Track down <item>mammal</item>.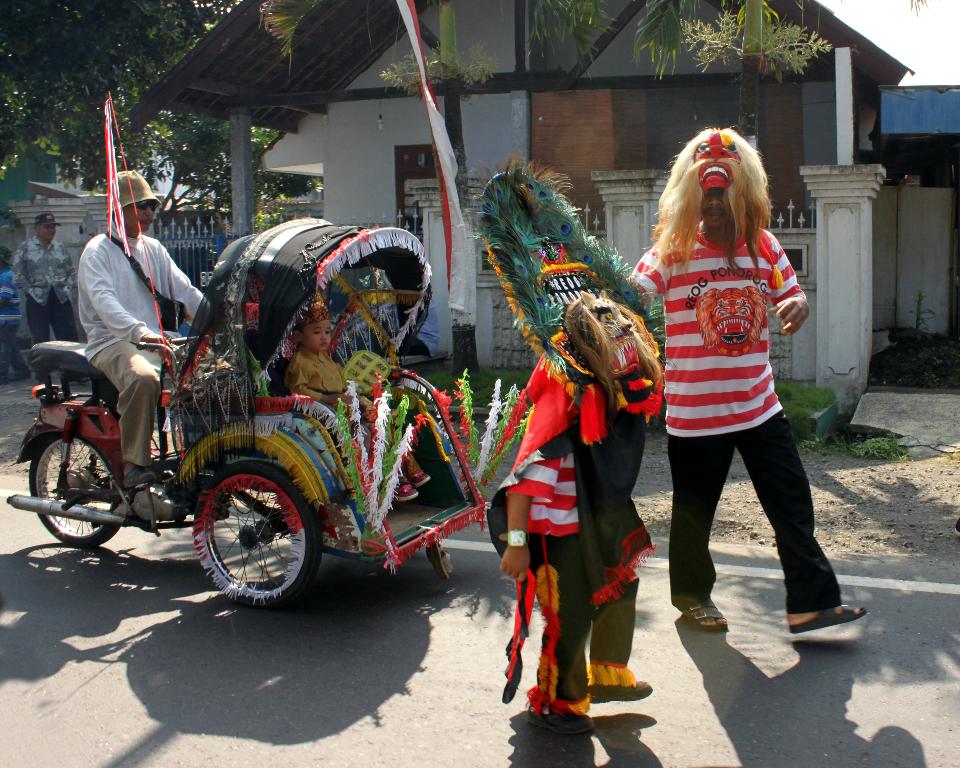
Tracked to select_region(17, 205, 88, 389).
